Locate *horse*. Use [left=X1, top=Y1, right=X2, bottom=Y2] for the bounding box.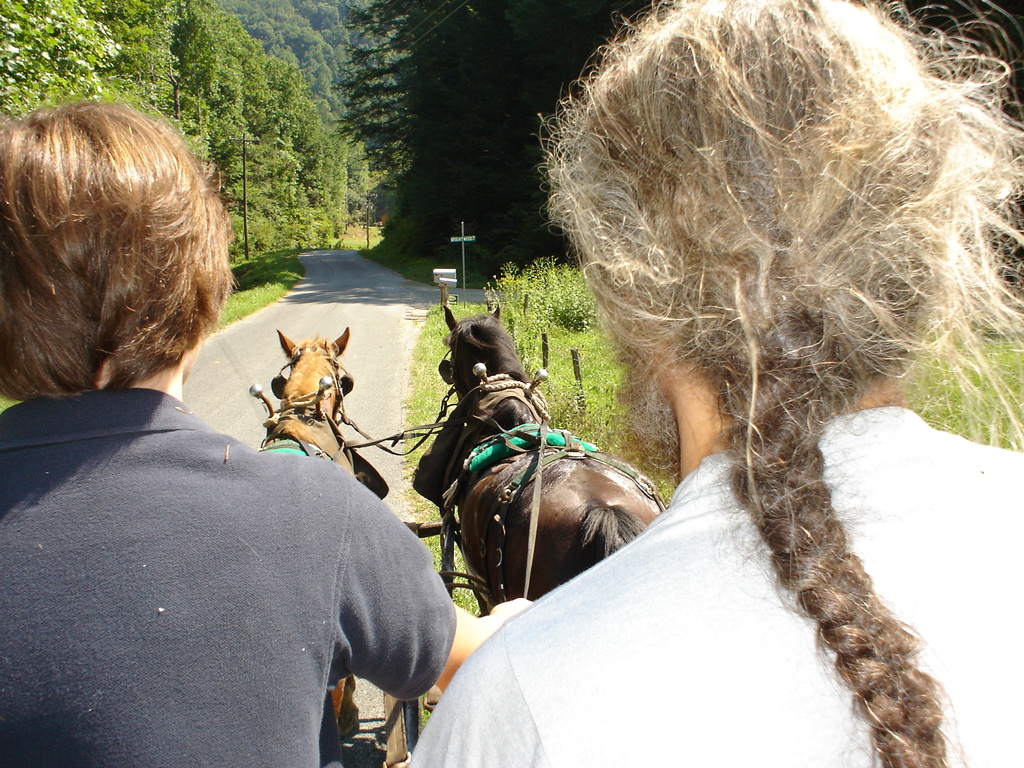
[left=410, top=295, right=666, bottom=620].
